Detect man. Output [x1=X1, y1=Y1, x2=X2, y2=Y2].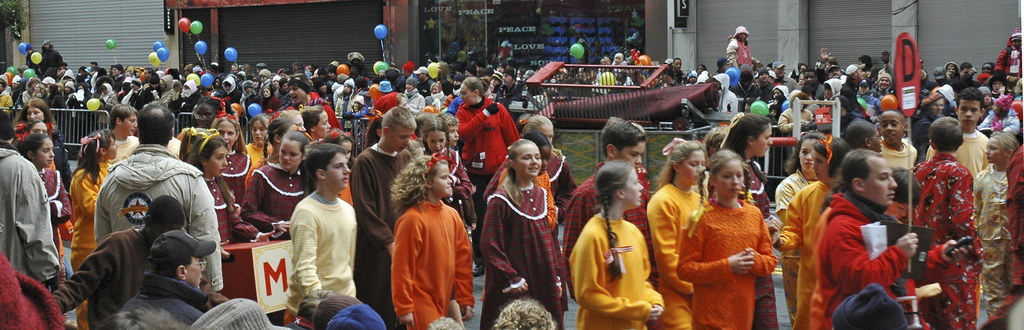
[x1=769, y1=61, x2=797, y2=93].
